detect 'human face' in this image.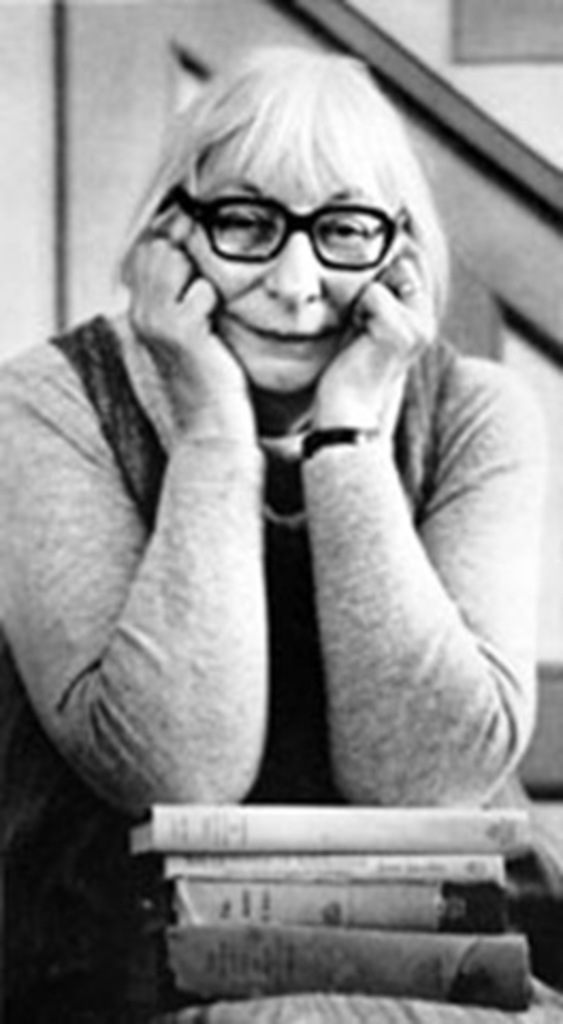
Detection: left=181, top=145, right=395, bottom=397.
